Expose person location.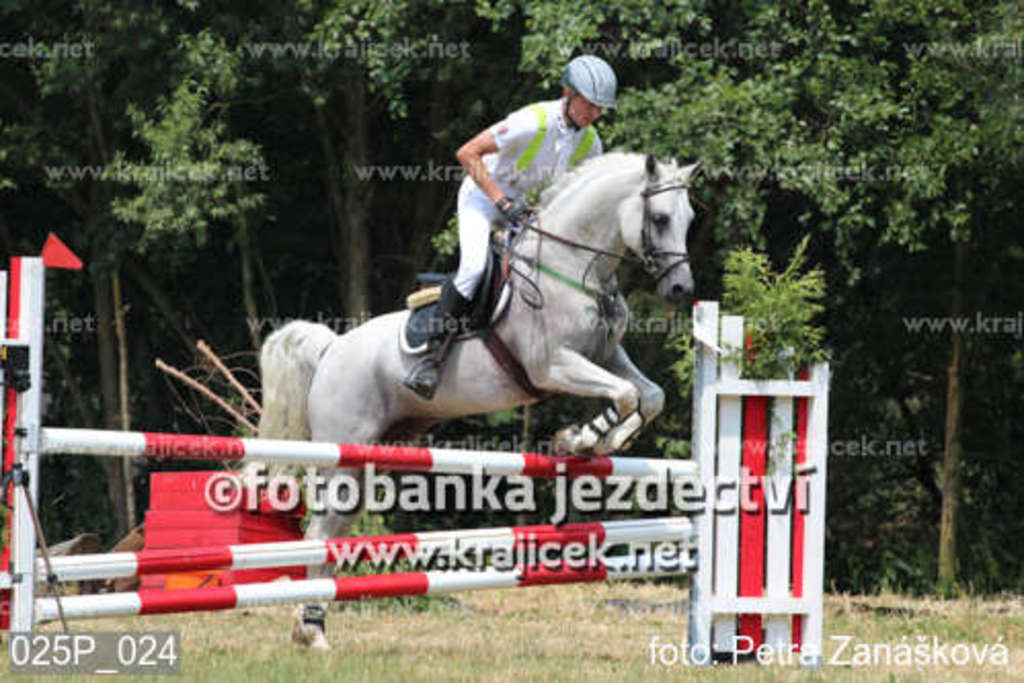
Exposed at (x1=398, y1=53, x2=626, y2=402).
